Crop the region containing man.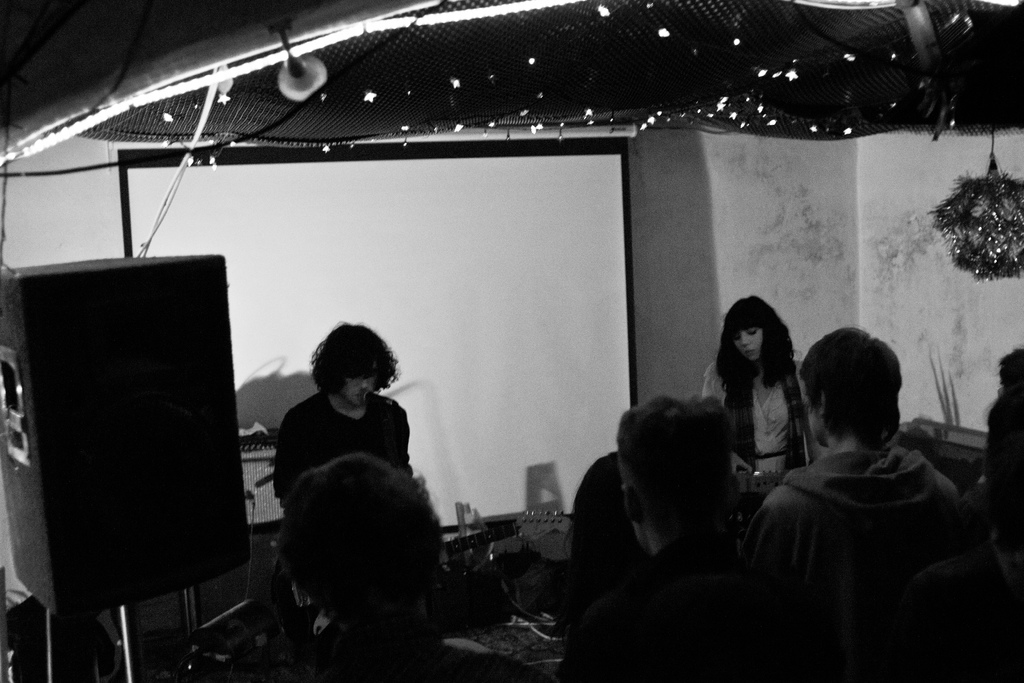
Crop region: [273, 320, 414, 526].
